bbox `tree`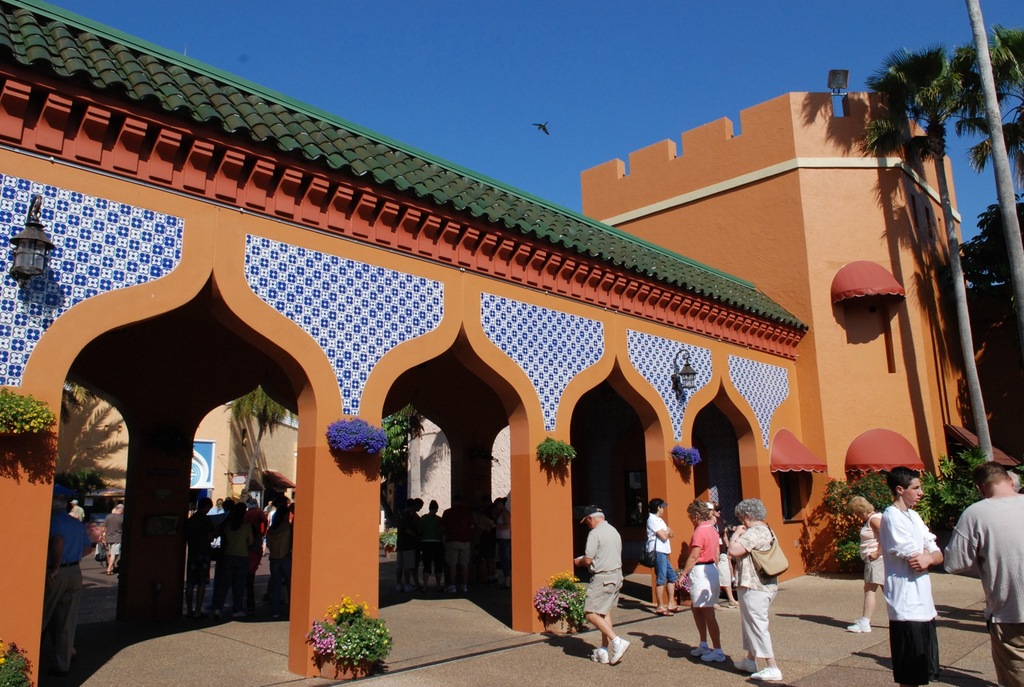
locate(947, 20, 1023, 328)
